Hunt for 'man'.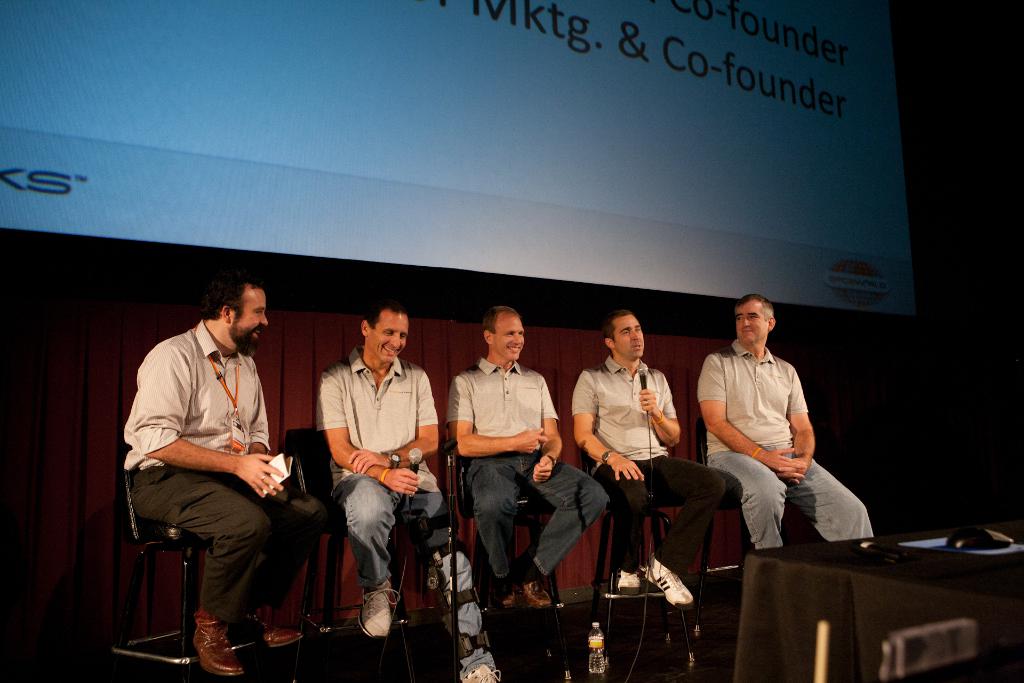
Hunted down at (left=309, top=297, right=447, bottom=638).
